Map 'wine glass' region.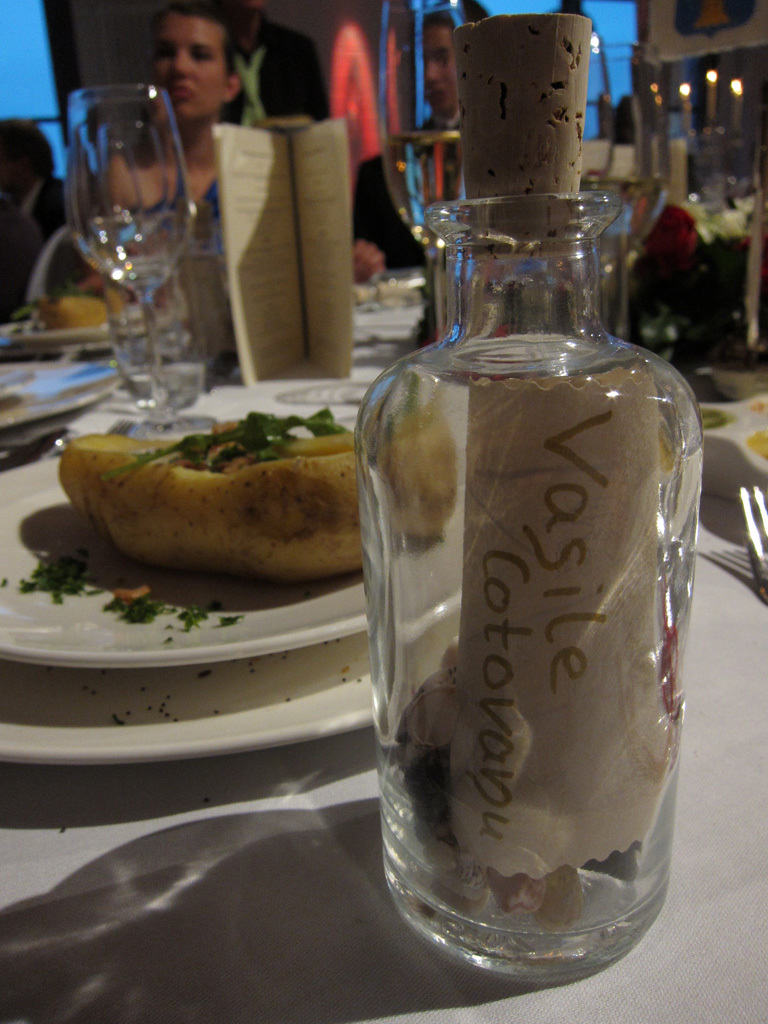
Mapped to [left=59, top=83, right=198, bottom=436].
